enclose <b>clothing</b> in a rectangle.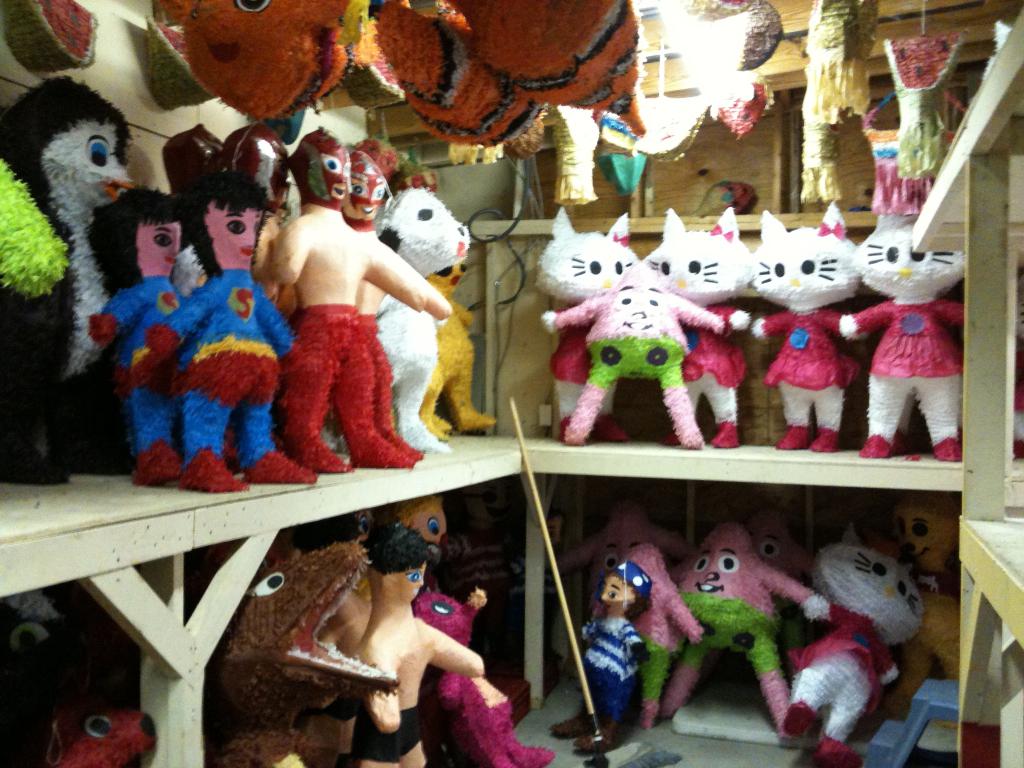
[left=785, top=611, right=899, bottom=767].
